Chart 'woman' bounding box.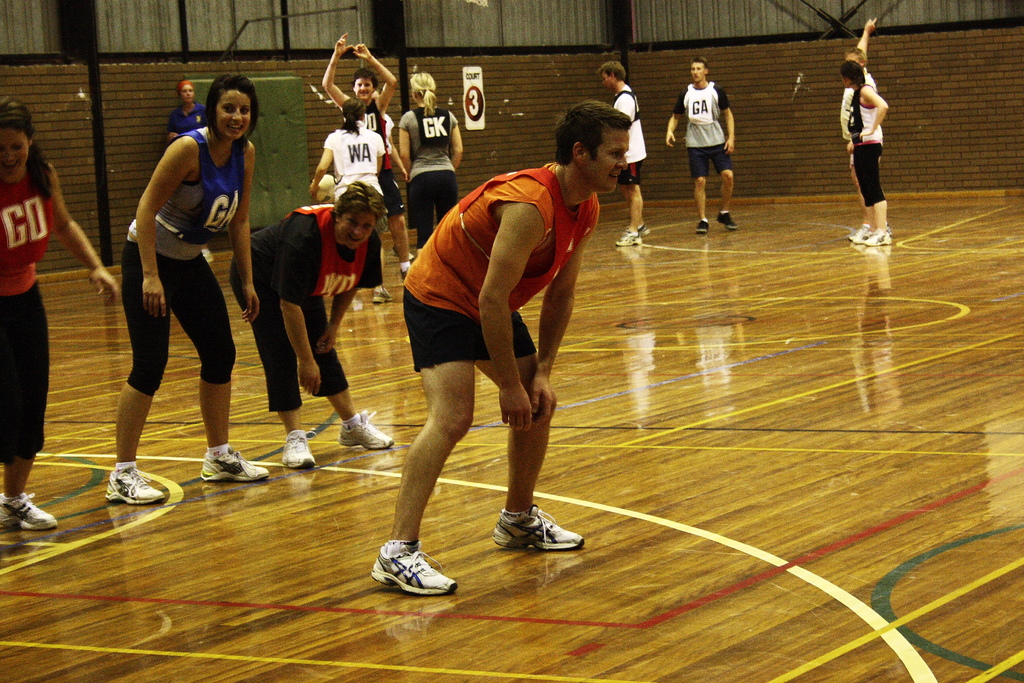
Charted: pyautogui.locateOnScreen(172, 79, 229, 265).
